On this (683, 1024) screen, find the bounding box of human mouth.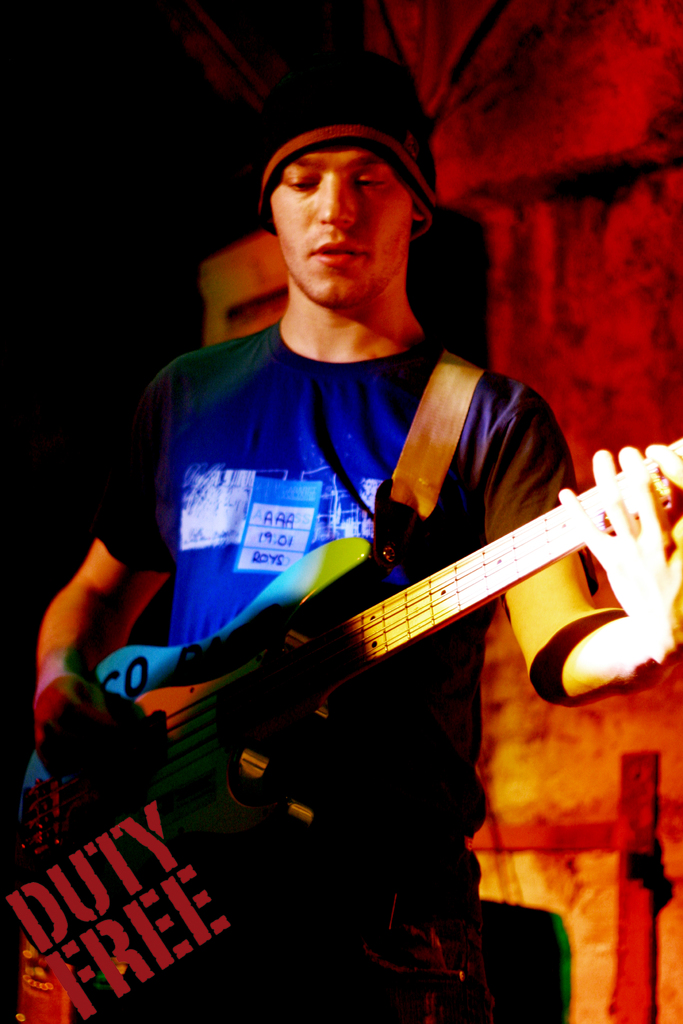
Bounding box: (310,238,368,268).
